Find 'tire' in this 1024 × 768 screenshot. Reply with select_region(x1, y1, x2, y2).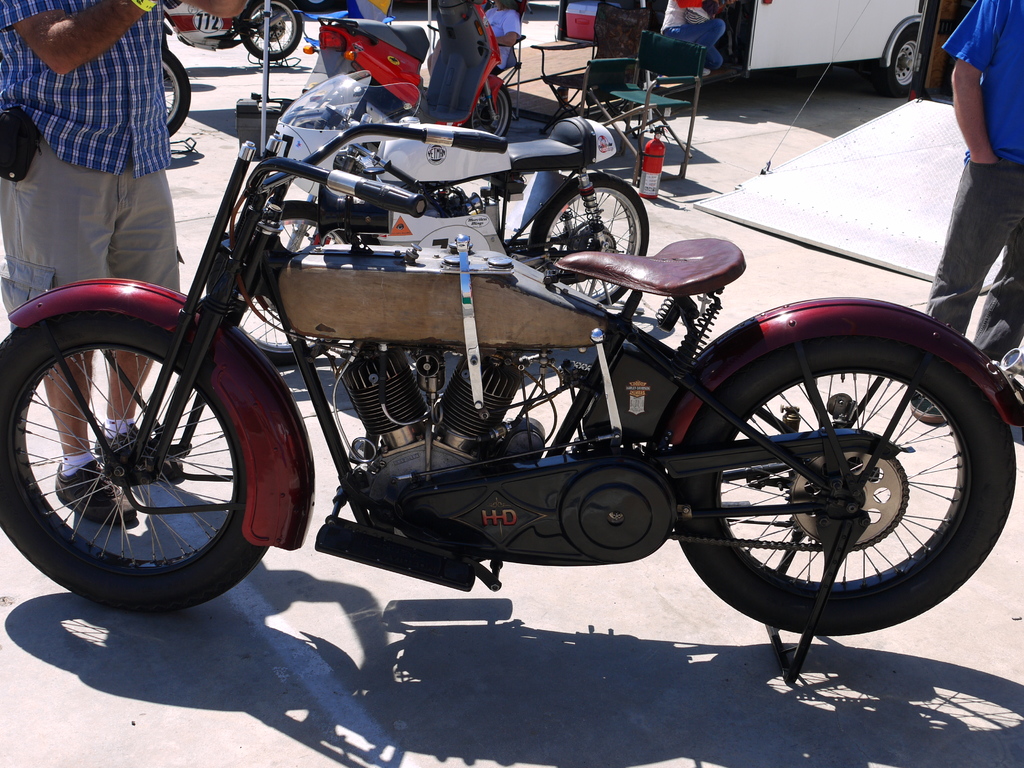
select_region(239, 0, 305, 61).
